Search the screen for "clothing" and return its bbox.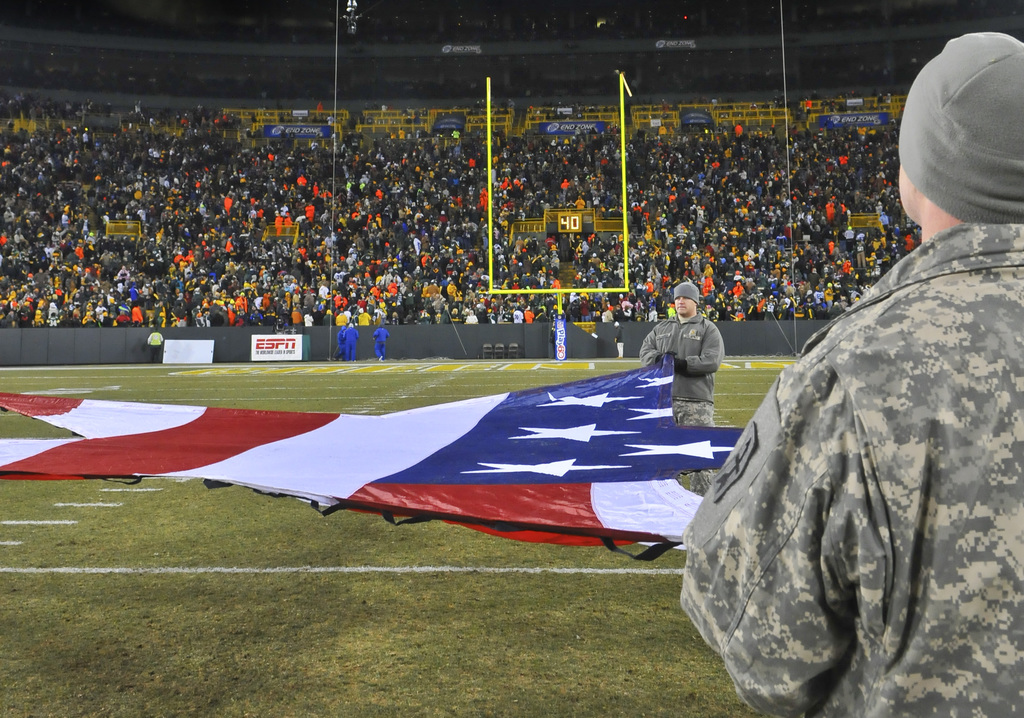
Found: l=742, t=296, r=751, b=314.
